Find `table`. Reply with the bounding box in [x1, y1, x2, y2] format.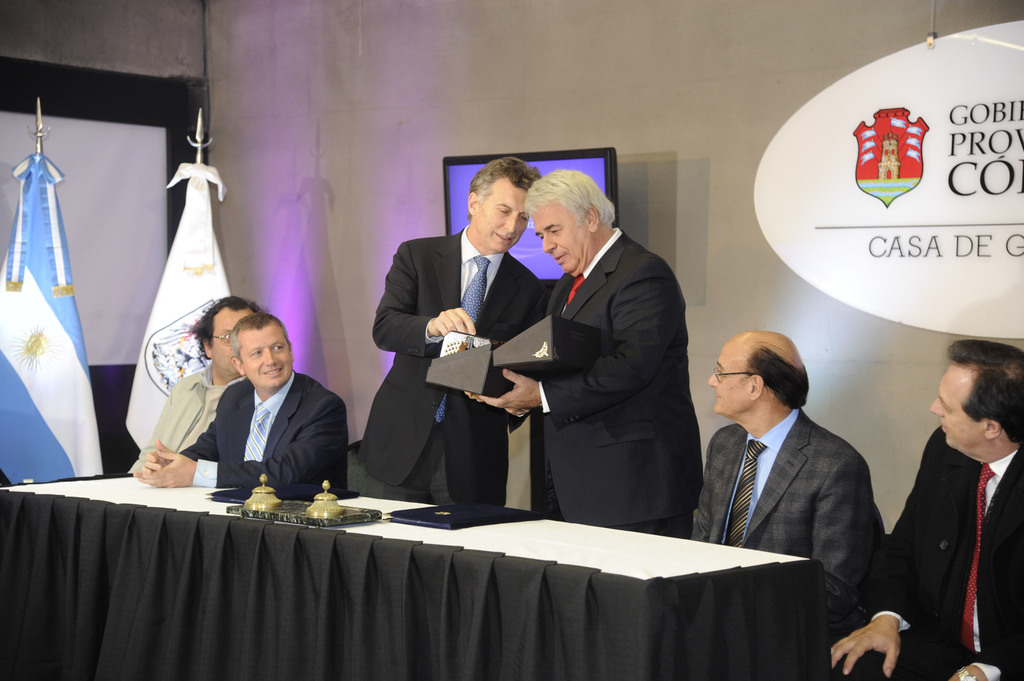
[19, 485, 810, 680].
